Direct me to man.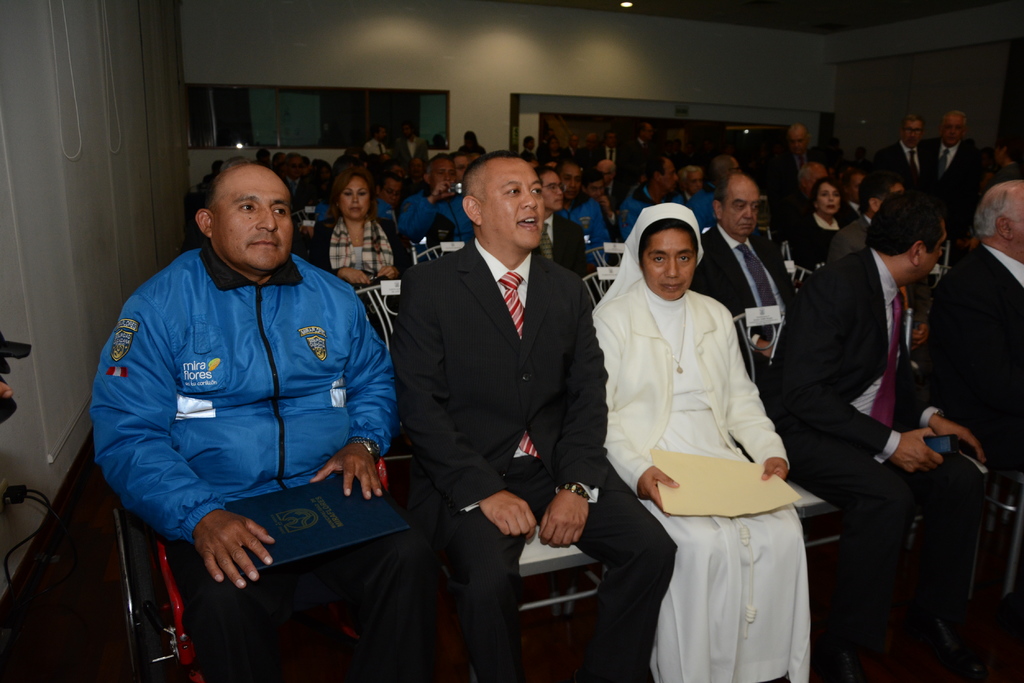
Direction: <bbox>925, 179, 1023, 475</bbox>.
